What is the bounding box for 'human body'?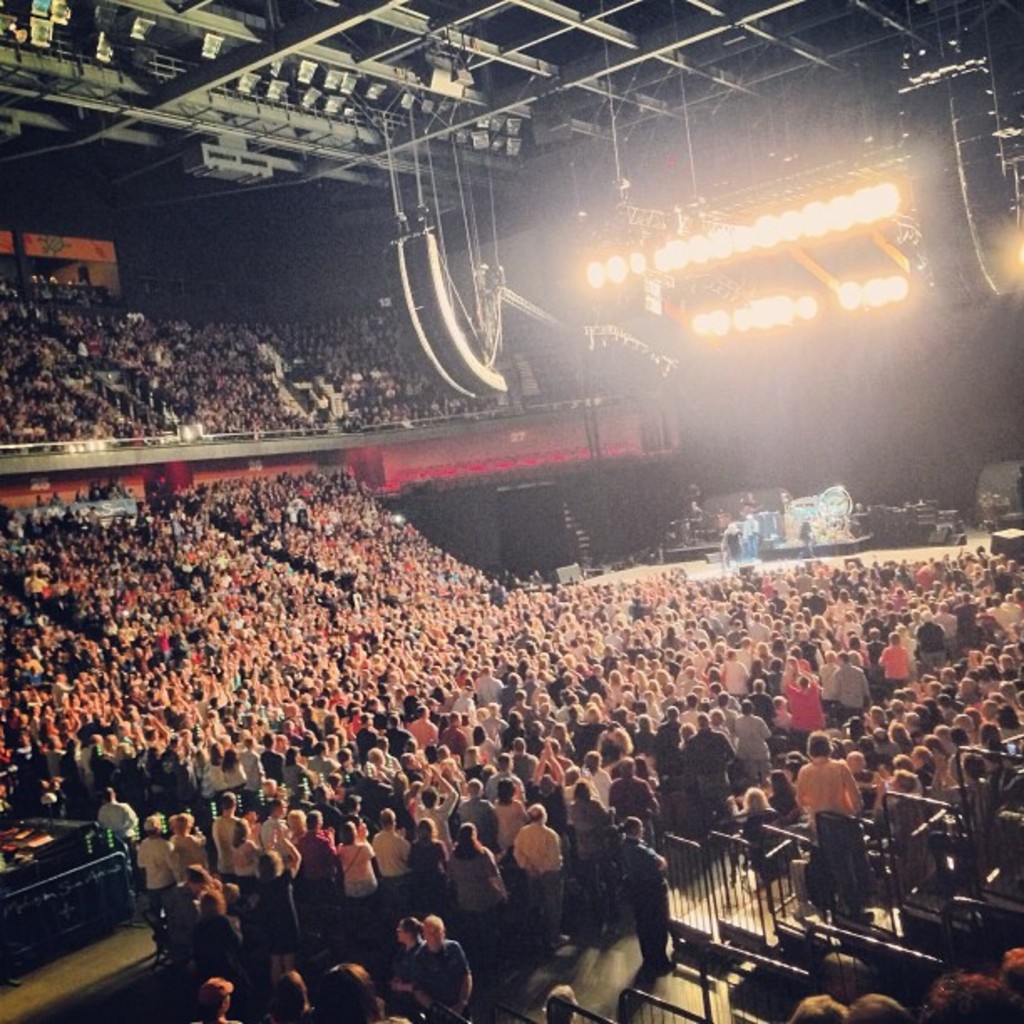
[x1=878, y1=629, x2=907, y2=688].
